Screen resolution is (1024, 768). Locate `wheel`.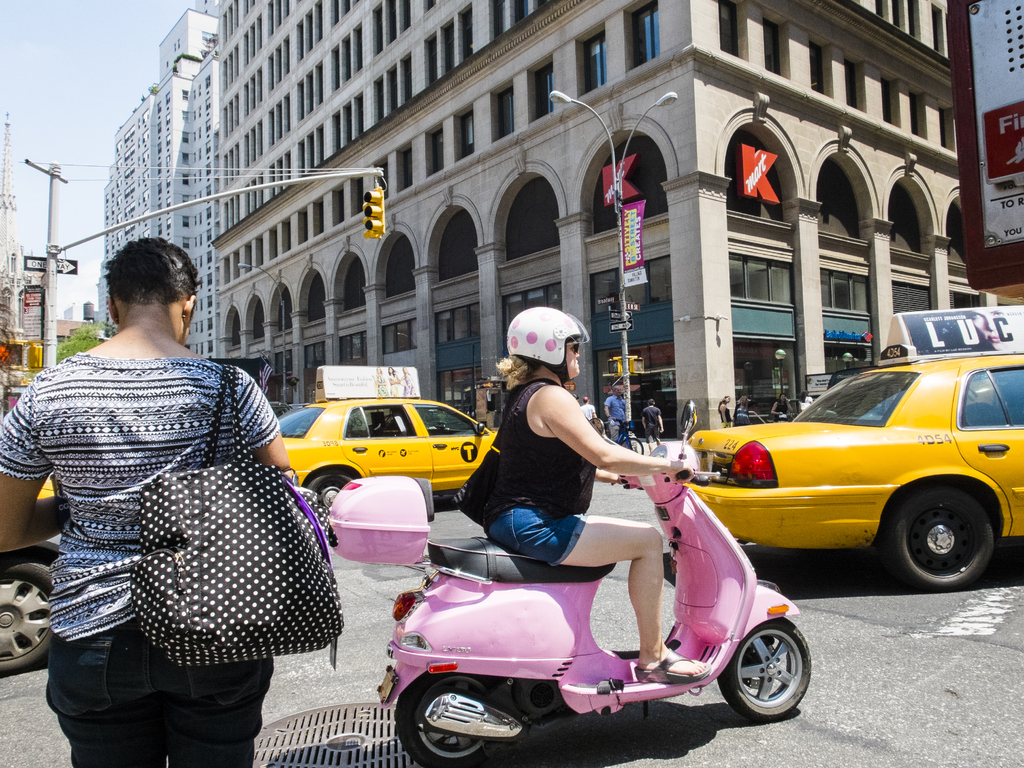
x1=620 y1=438 x2=646 y2=454.
